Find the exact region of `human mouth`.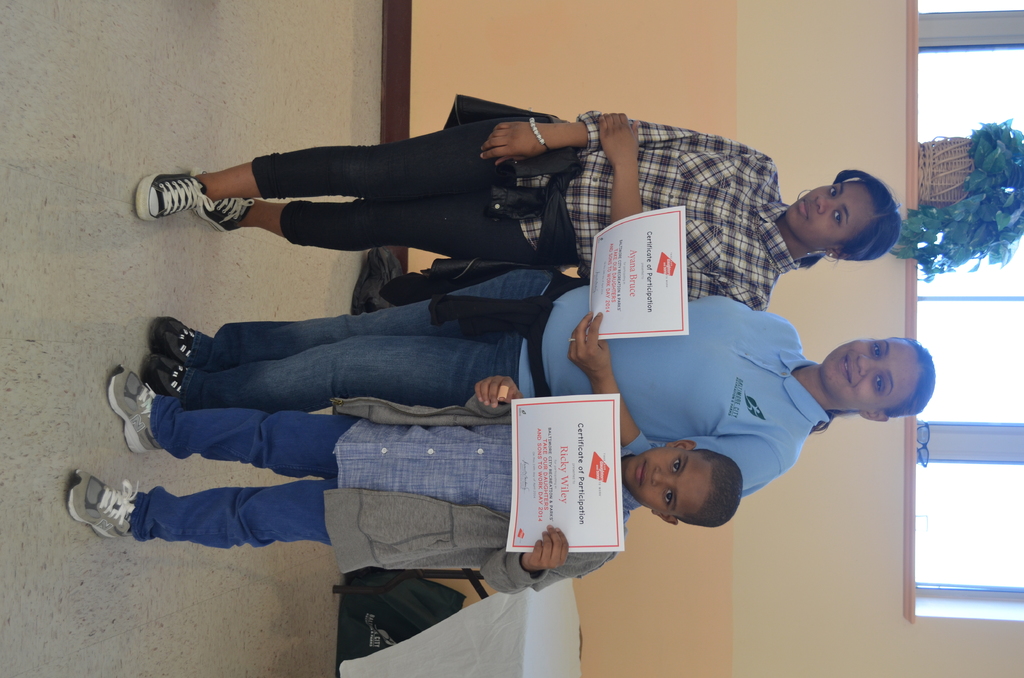
Exact region: box(636, 460, 648, 491).
